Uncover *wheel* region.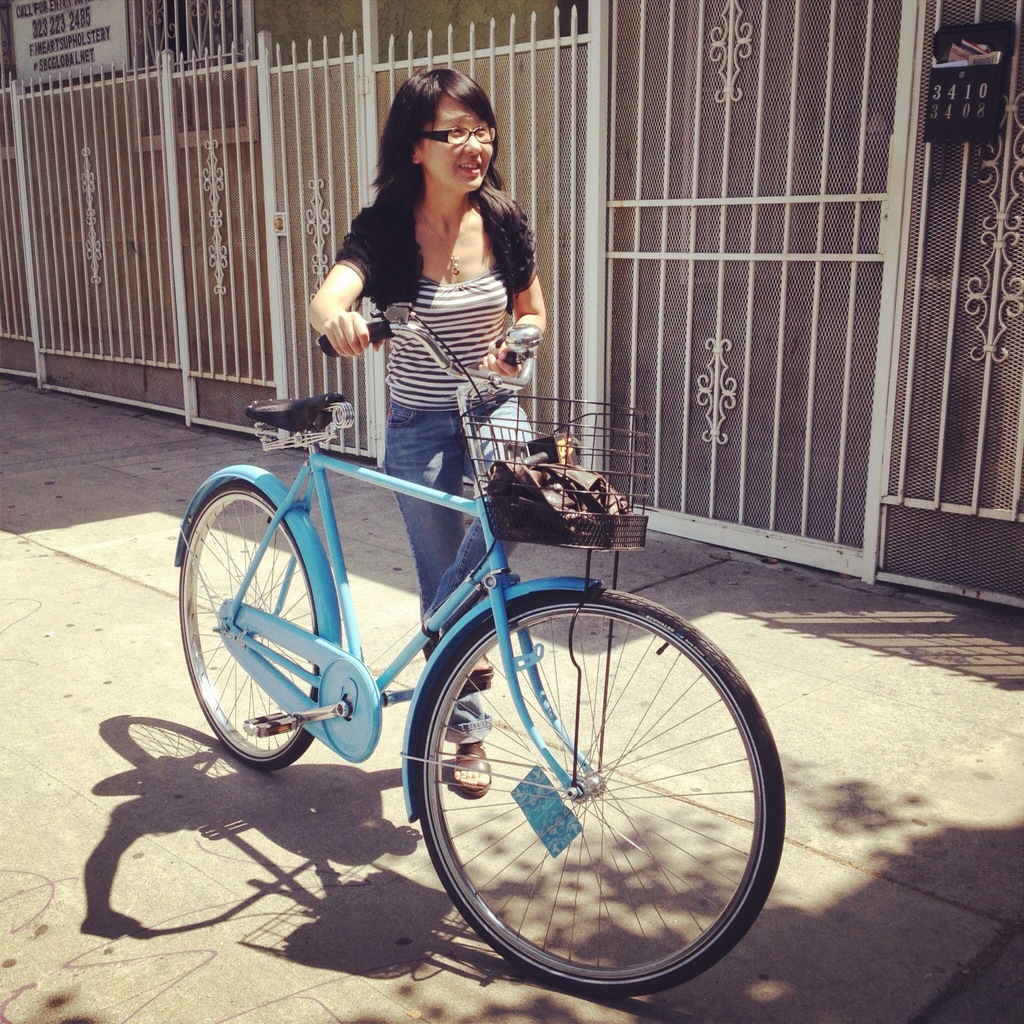
Uncovered: [x1=179, y1=481, x2=321, y2=774].
